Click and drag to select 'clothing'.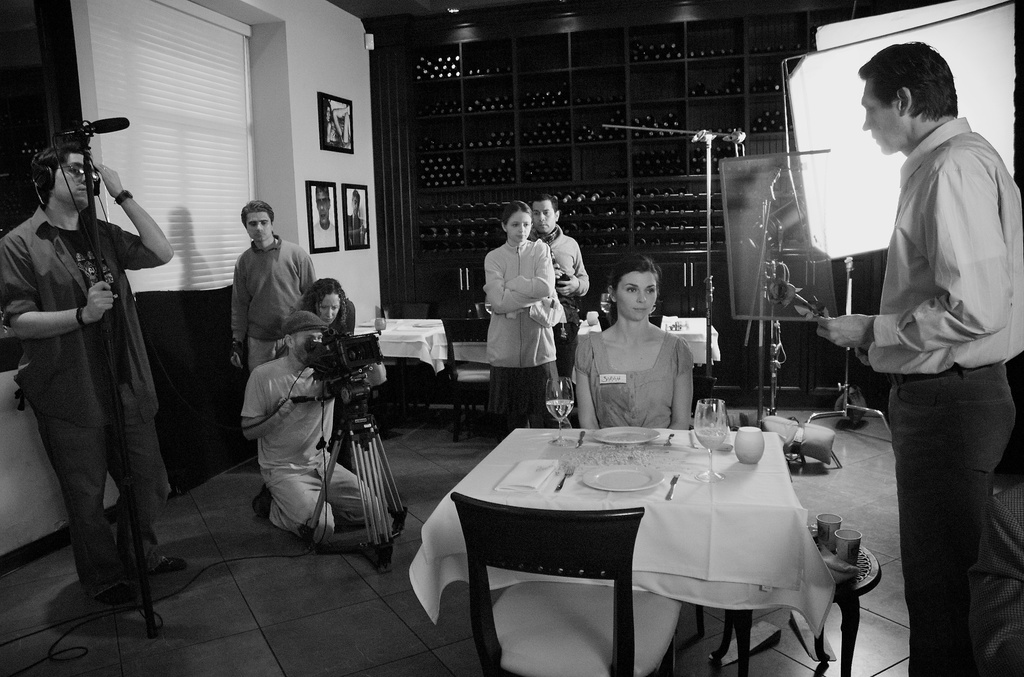
Selection: crop(531, 223, 593, 404).
